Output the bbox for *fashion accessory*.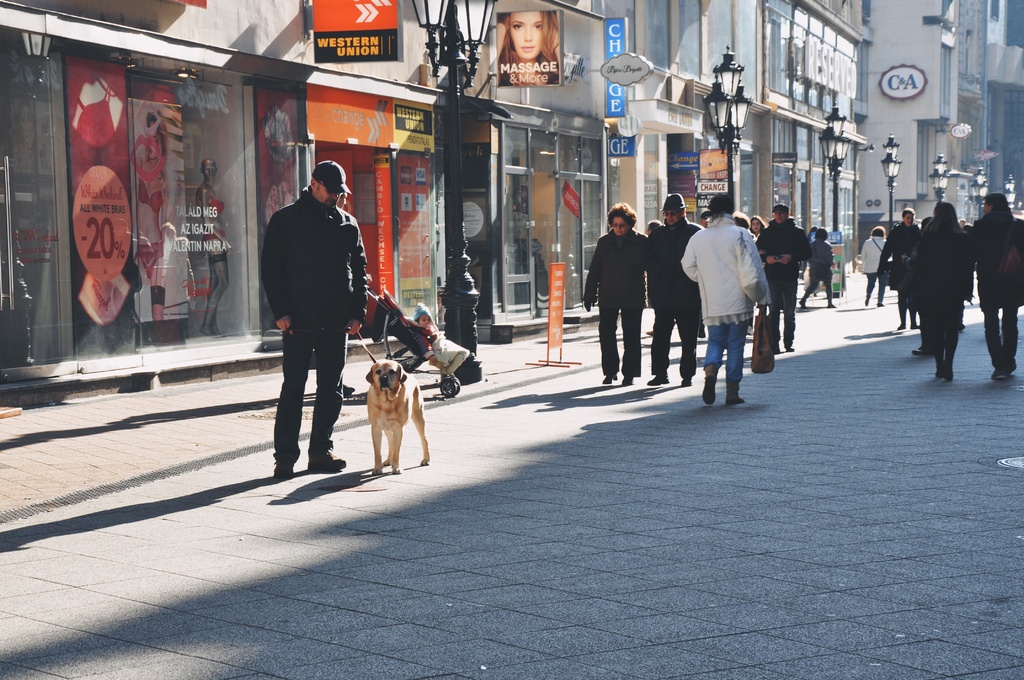
341 384 351 397.
